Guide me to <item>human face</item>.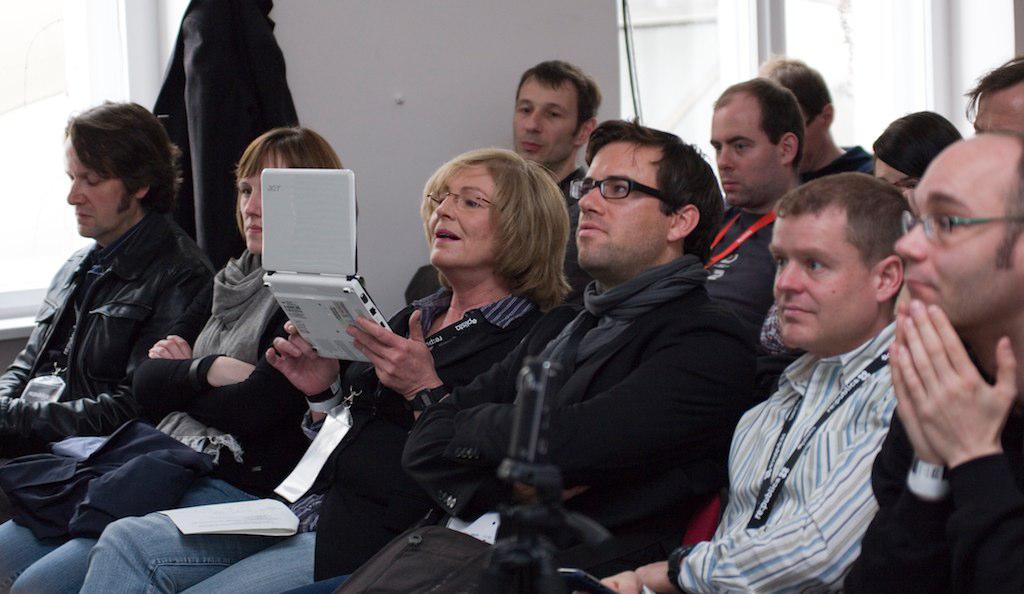
Guidance: l=576, t=153, r=670, b=267.
